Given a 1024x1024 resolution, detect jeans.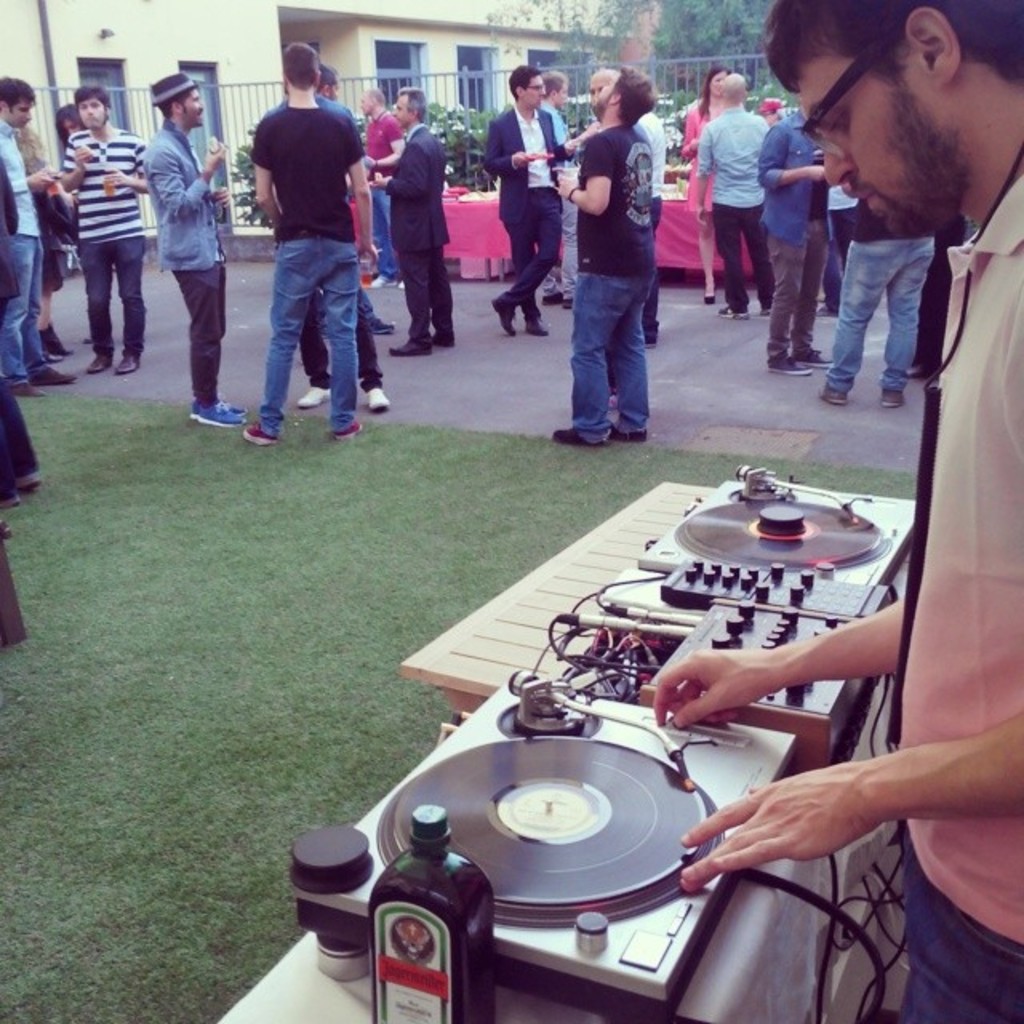
(x1=821, y1=235, x2=934, y2=387).
